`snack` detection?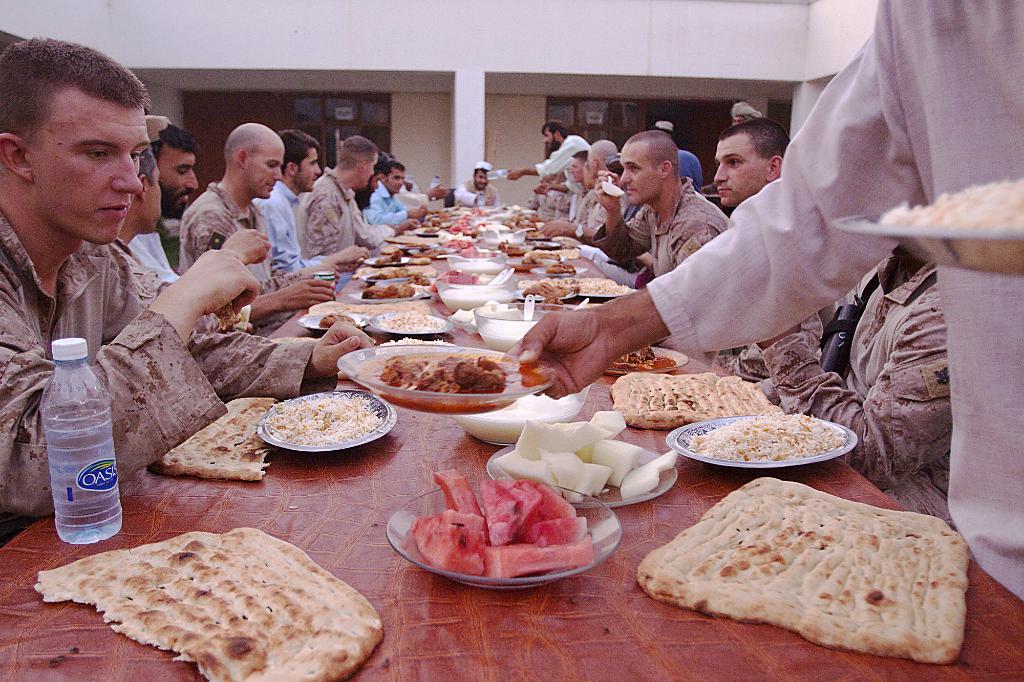
select_region(522, 278, 561, 298)
